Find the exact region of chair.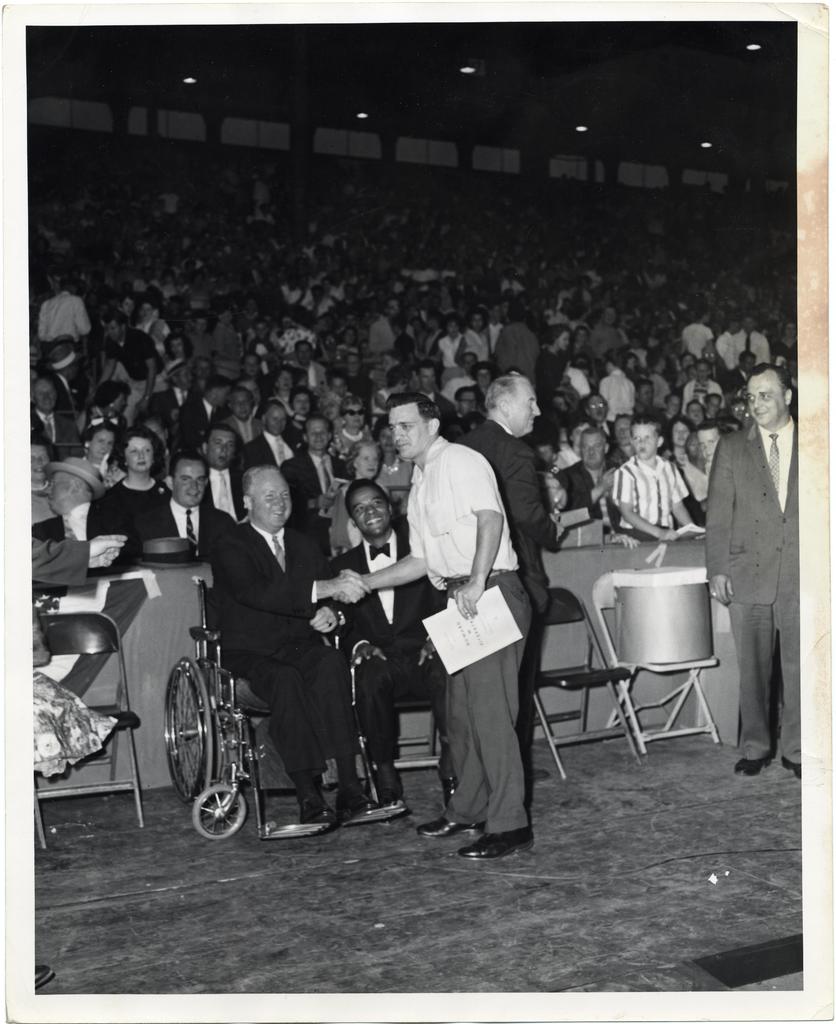
Exact region: (519, 586, 638, 777).
